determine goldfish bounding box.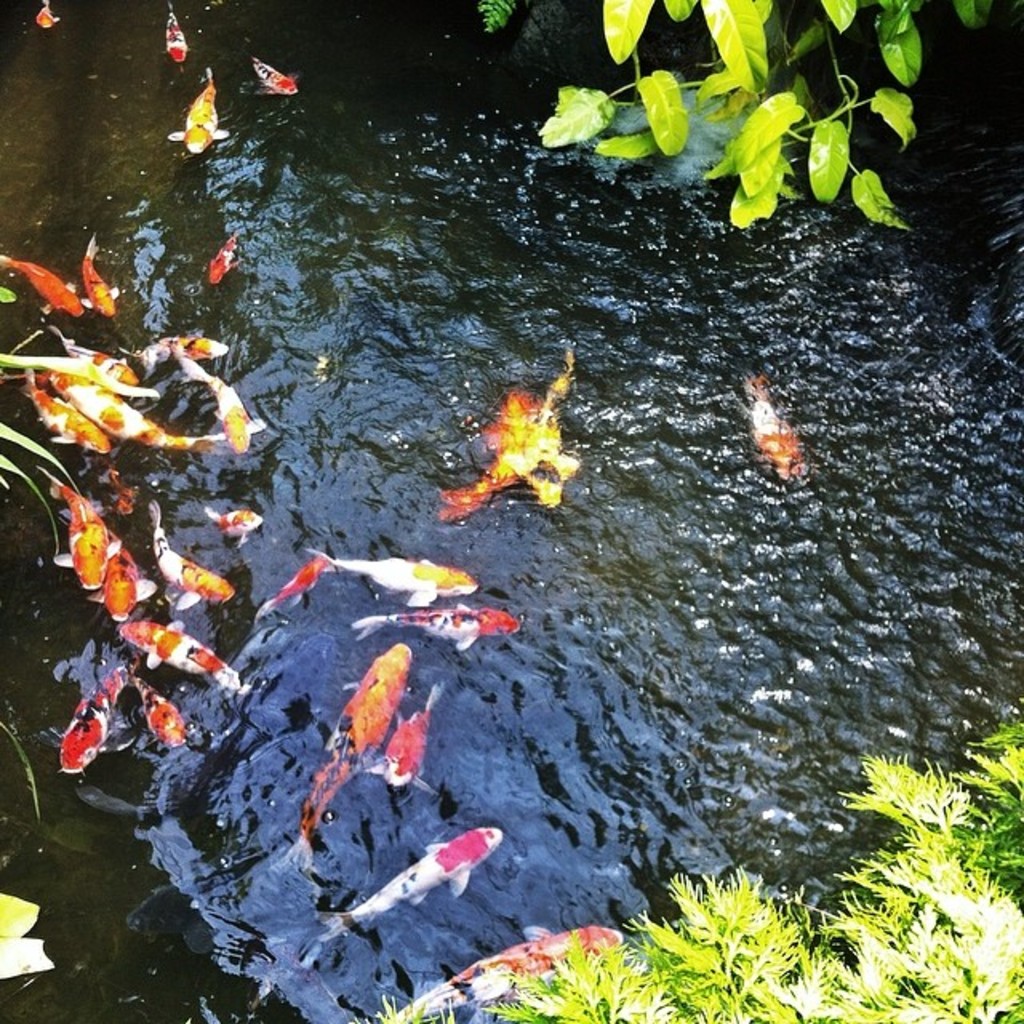
Determined: [x1=211, y1=227, x2=245, y2=283].
